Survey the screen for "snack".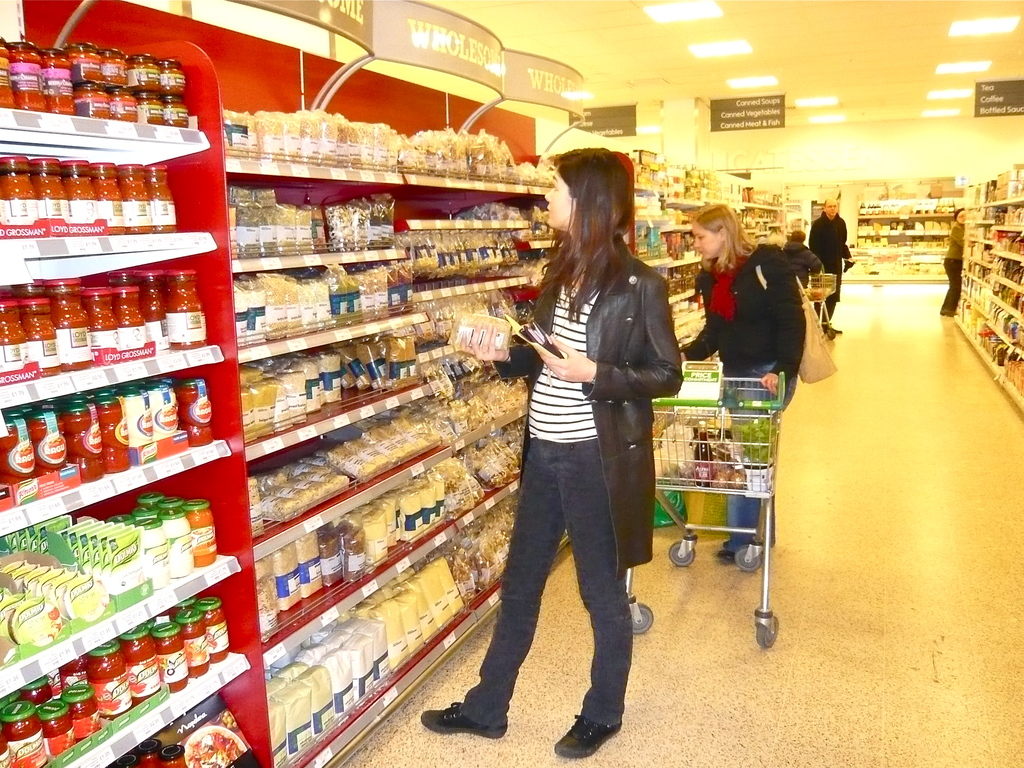
Survey found: bbox(182, 726, 243, 767).
